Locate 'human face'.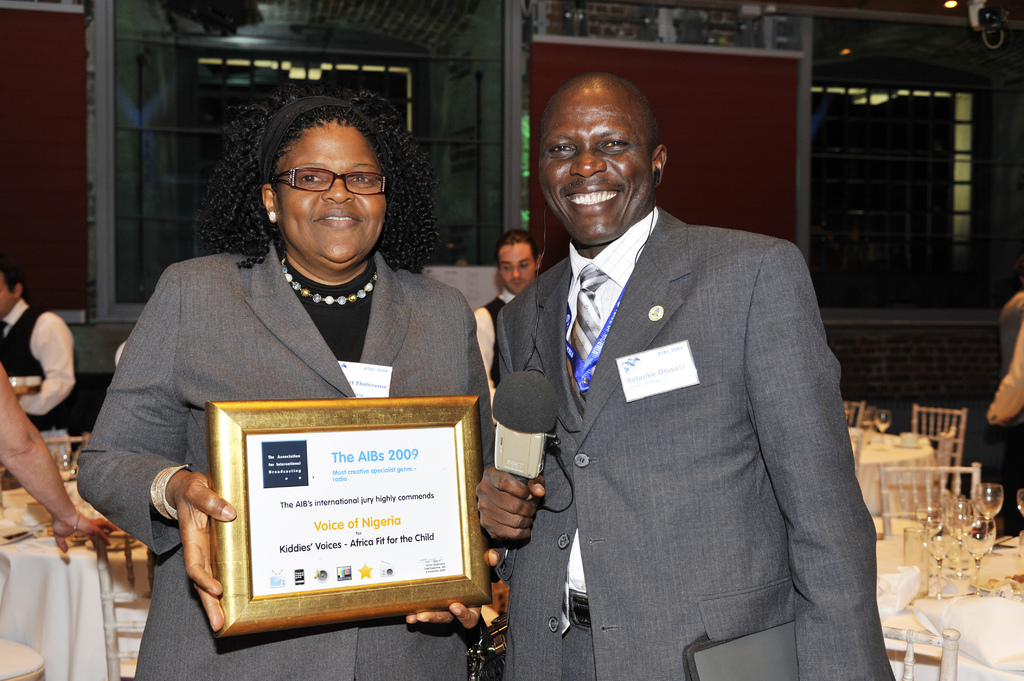
Bounding box: x1=279 y1=123 x2=385 y2=271.
